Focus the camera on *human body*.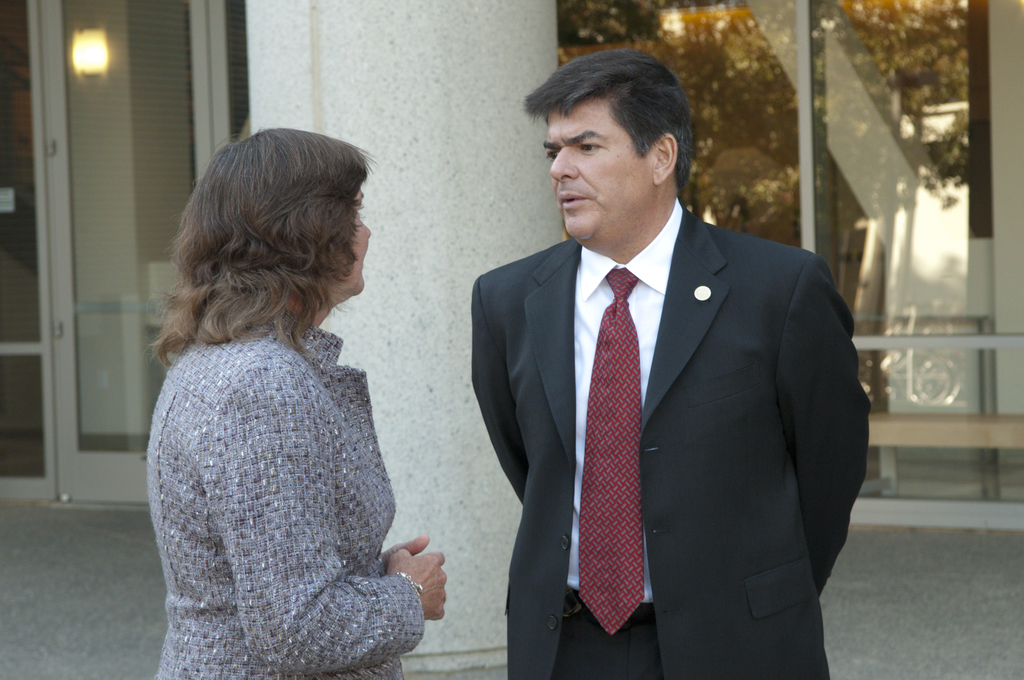
Focus region: l=102, t=115, r=473, b=679.
